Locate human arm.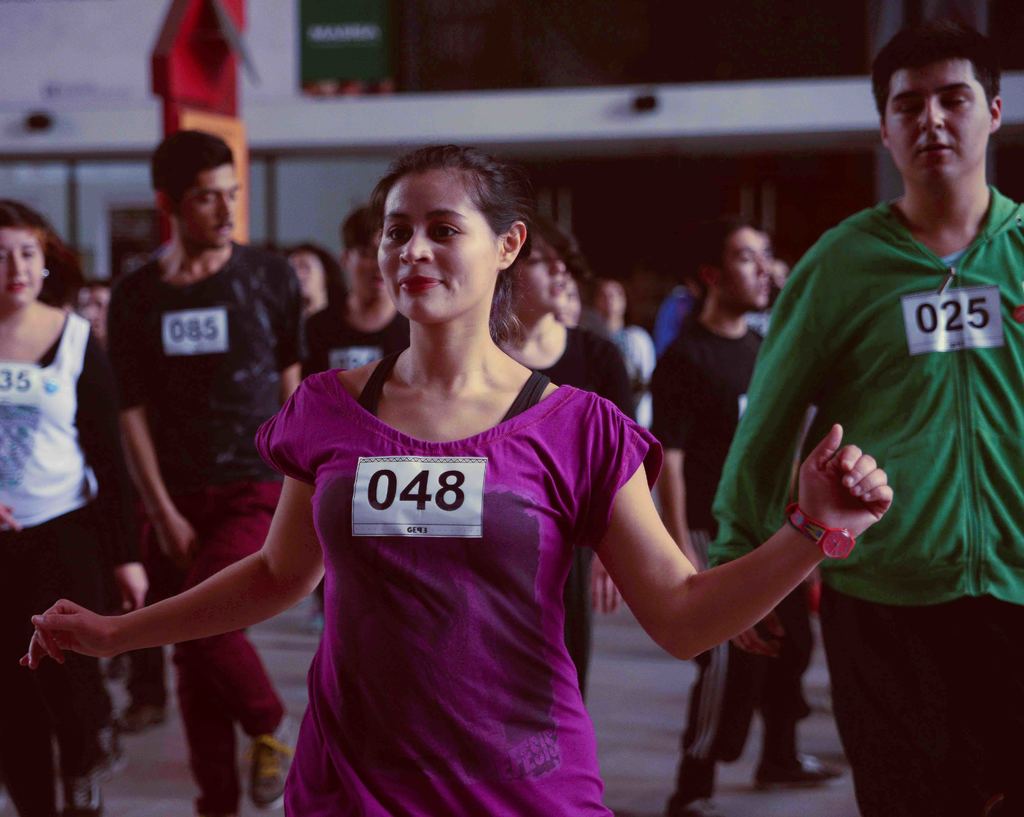
Bounding box: select_region(104, 307, 177, 529).
